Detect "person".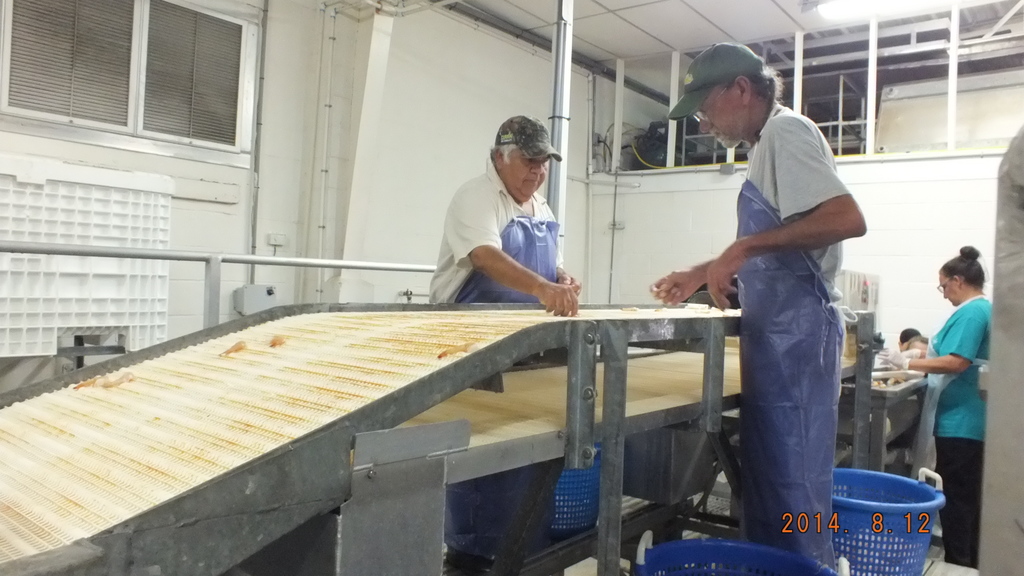
Detected at 890:324:924:364.
